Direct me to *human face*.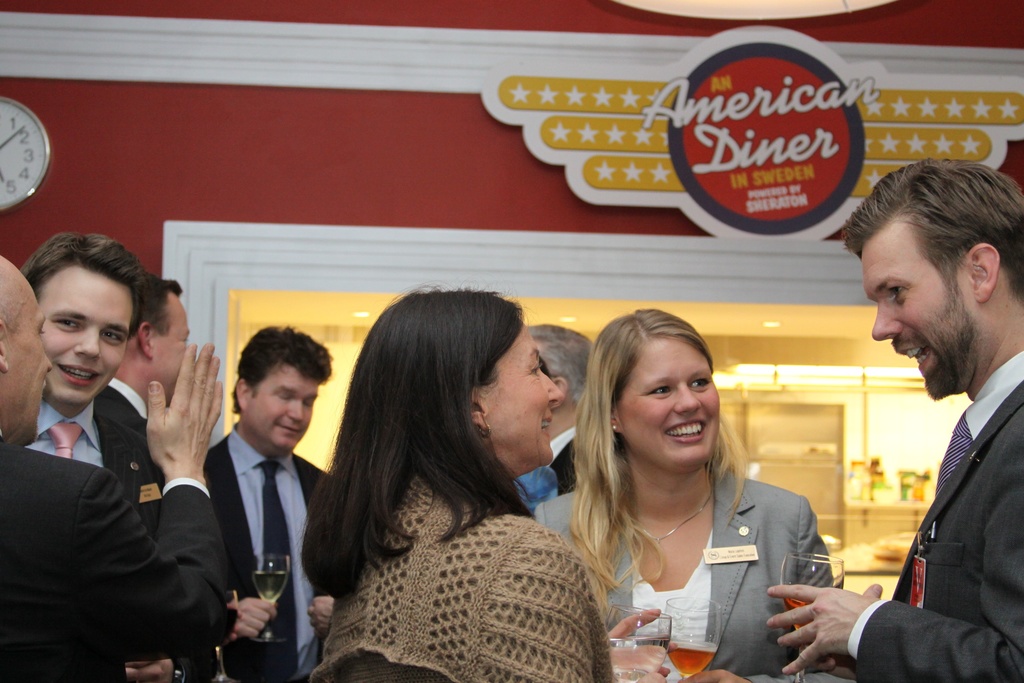
Direction: {"x1": 152, "y1": 300, "x2": 190, "y2": 397}.
